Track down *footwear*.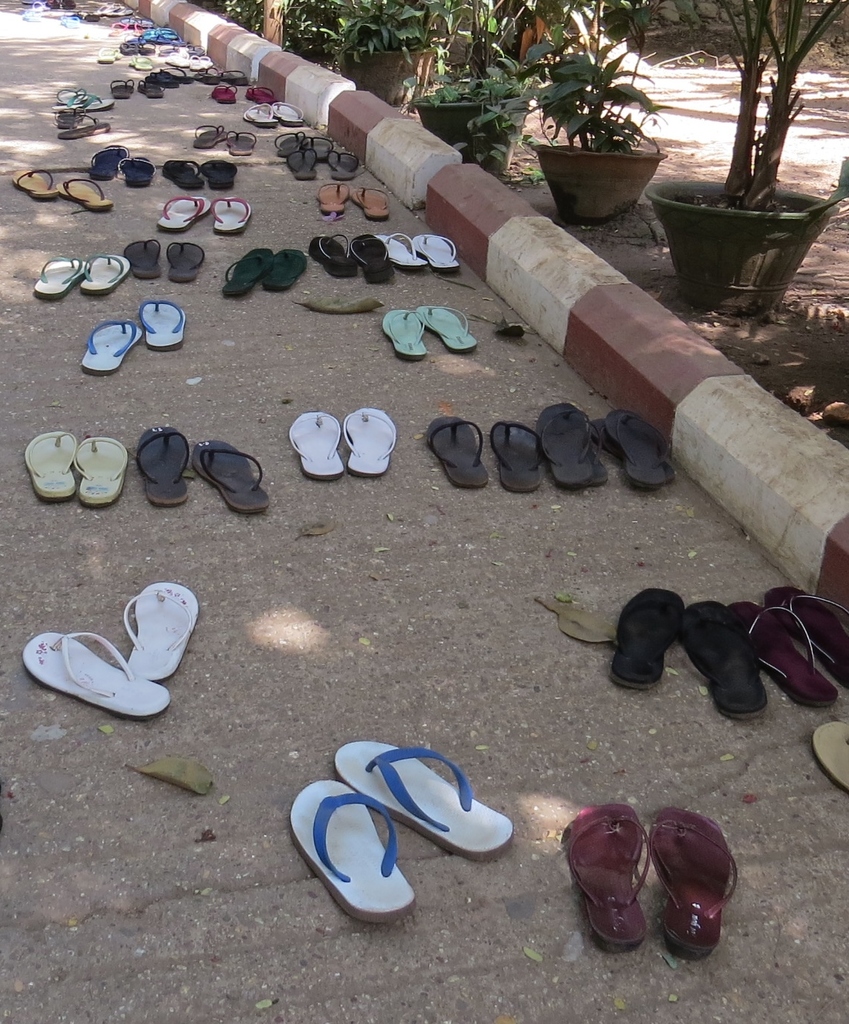
Tracked to detection(56, 180, 113, 210).
